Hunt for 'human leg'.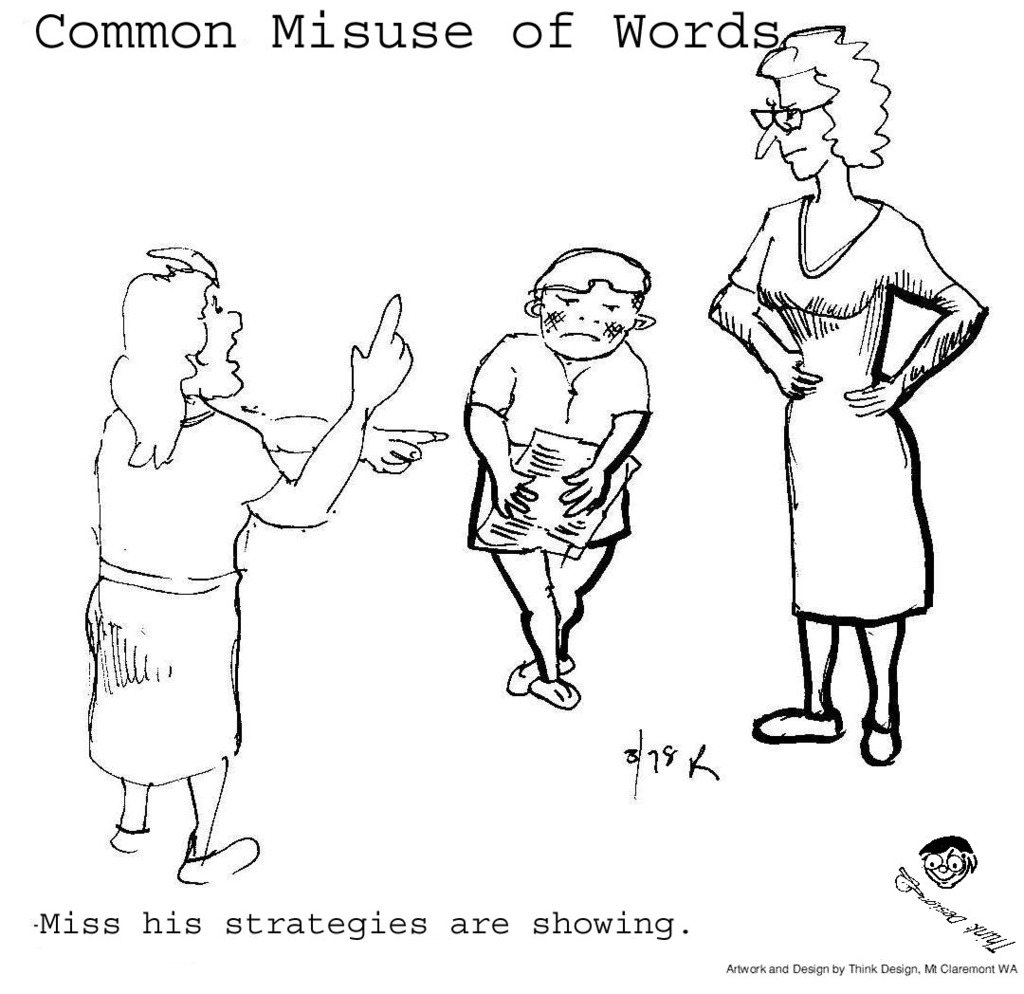
Hunted down at 754,400,845,743.
